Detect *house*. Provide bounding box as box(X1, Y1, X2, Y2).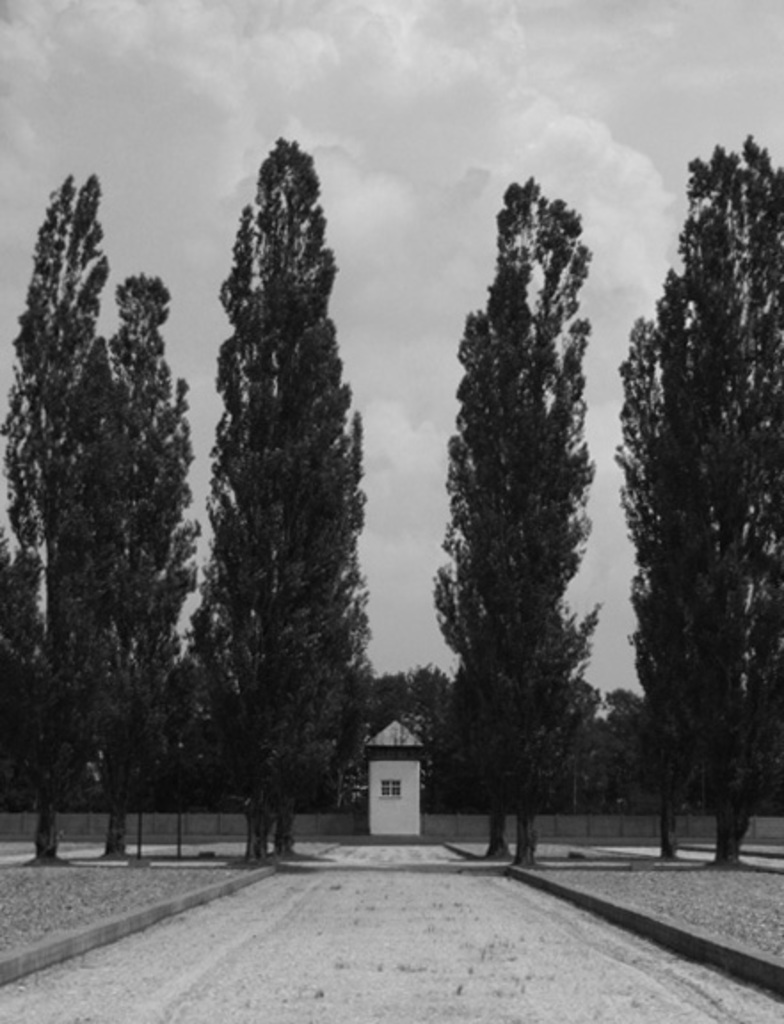
box(347, 699, 446, 823).
